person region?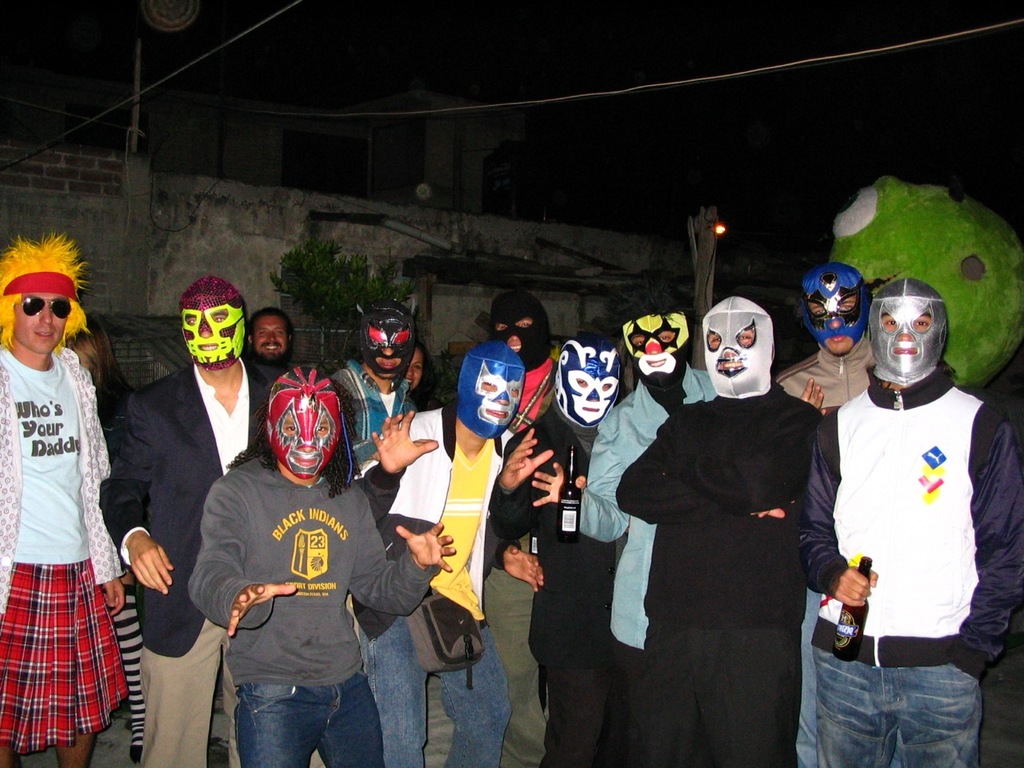
[x1=488, y1=334, x2=630, y2=767]
